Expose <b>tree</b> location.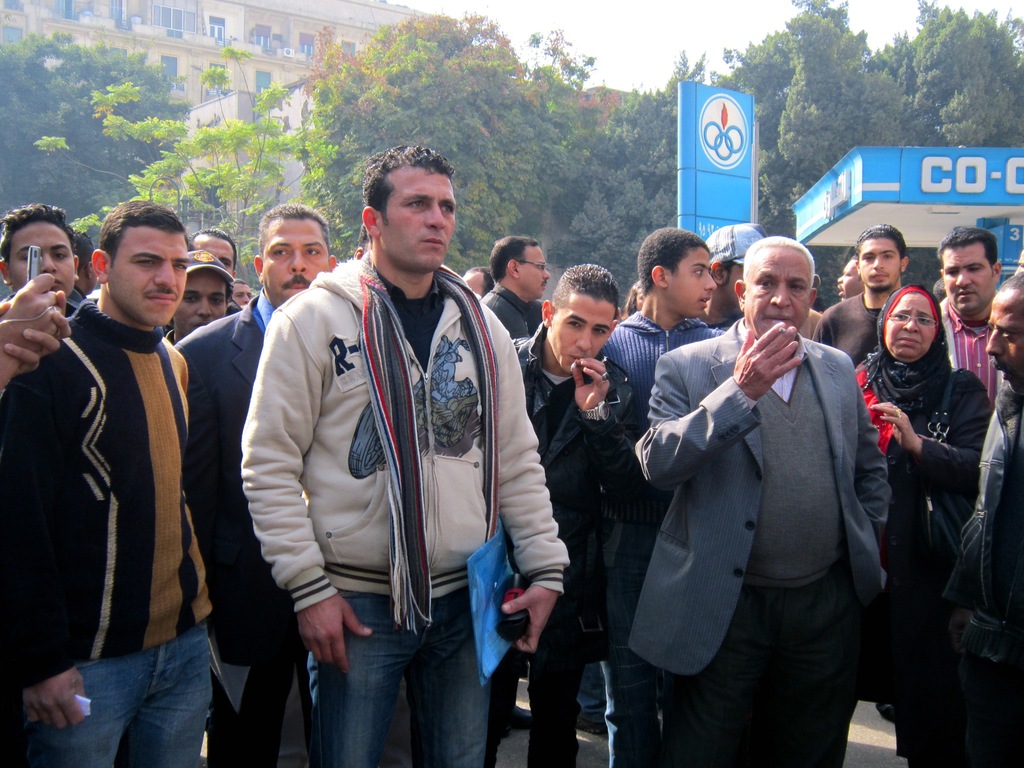
Exposed at box(38, 45, 340, 279).
